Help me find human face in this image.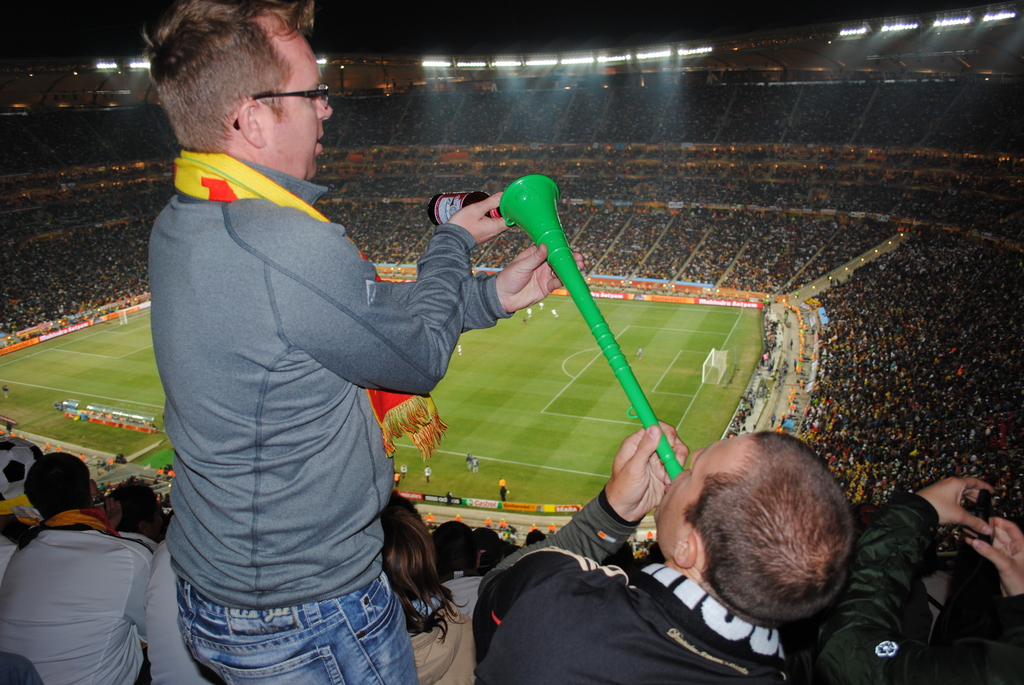
Found it: box=[255, 29, 334, 179].
